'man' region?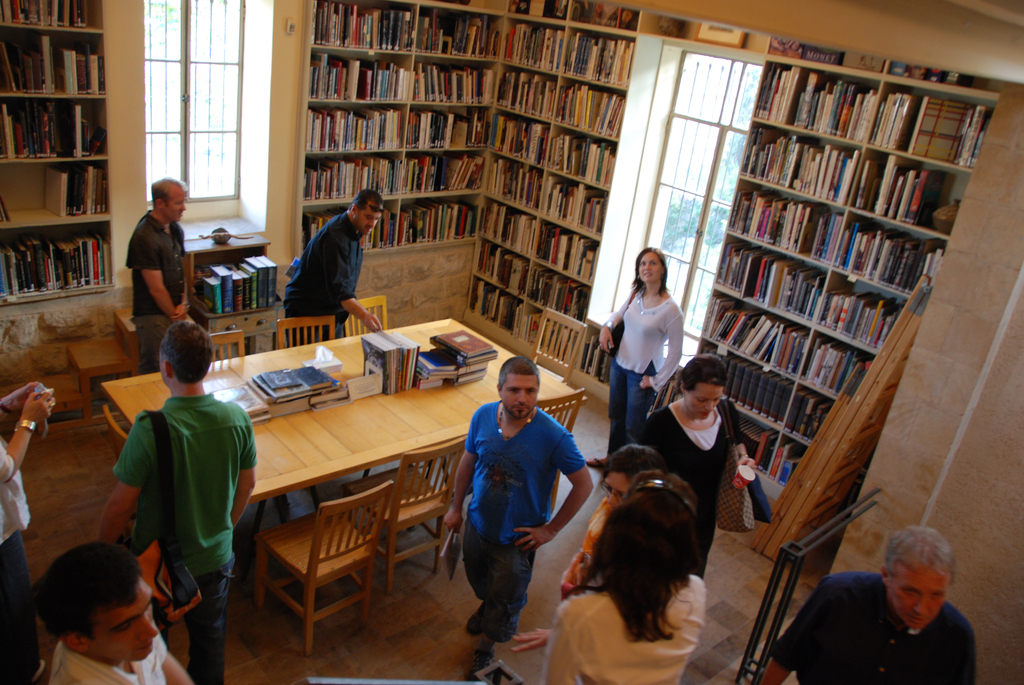
[left=100, top=318, right=260, bottom=684]
